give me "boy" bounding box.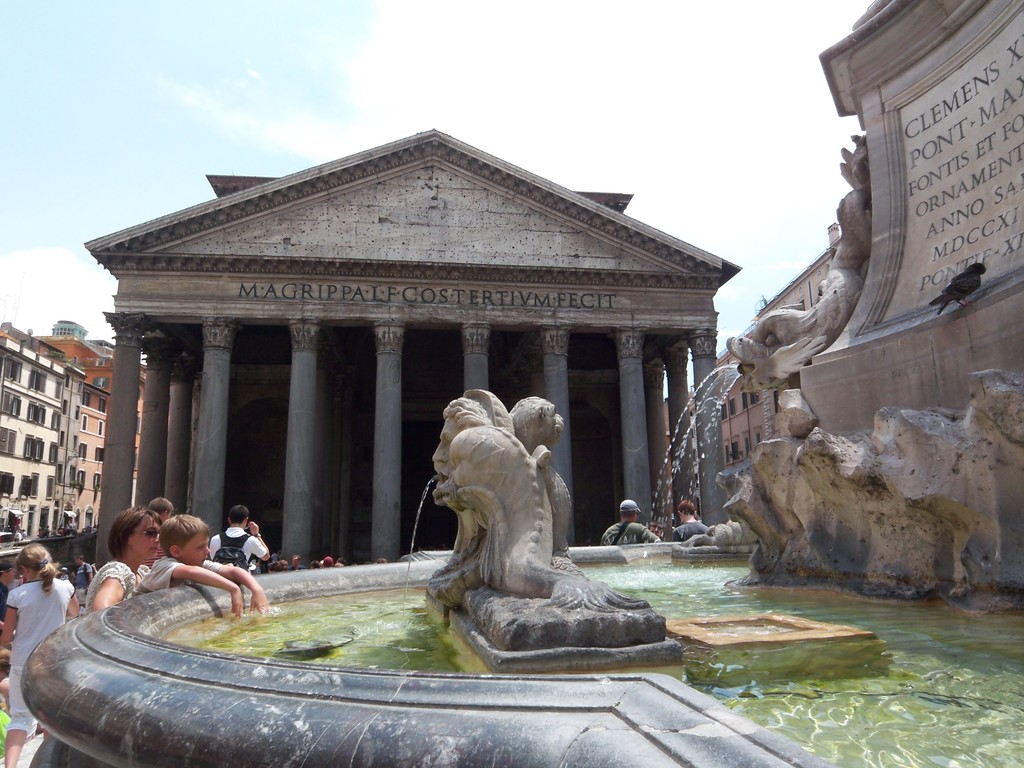
l=679, t=500, r=702, b=545.
